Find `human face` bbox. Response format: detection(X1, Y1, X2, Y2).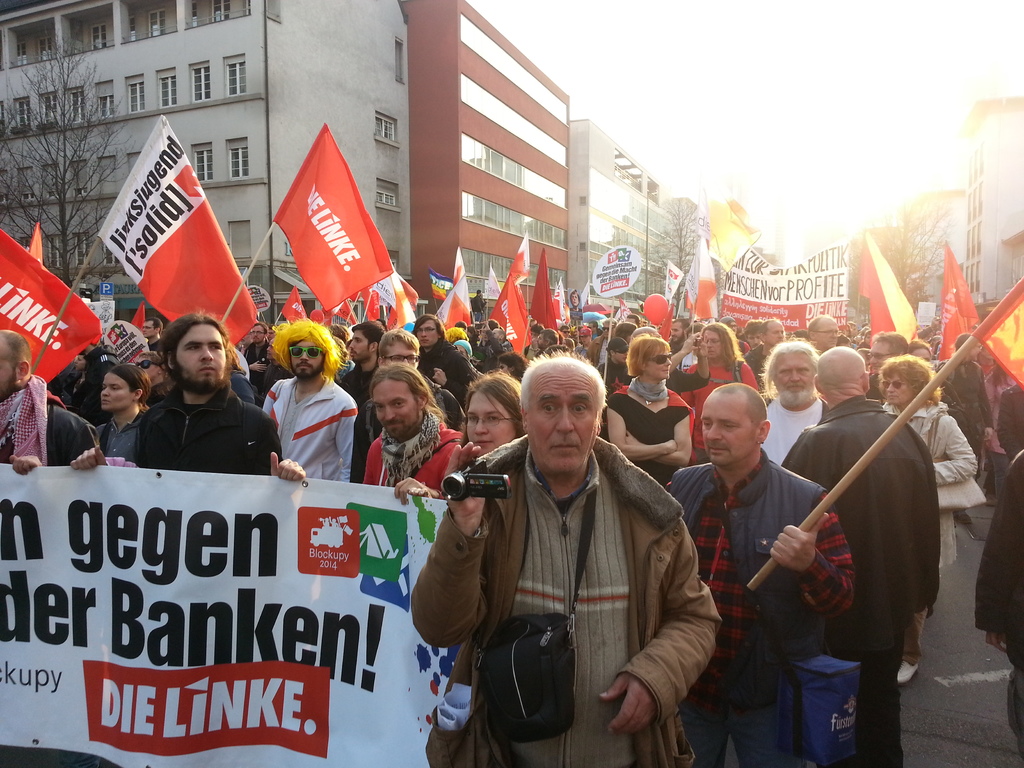
detection(645, 343, 670, 378).
